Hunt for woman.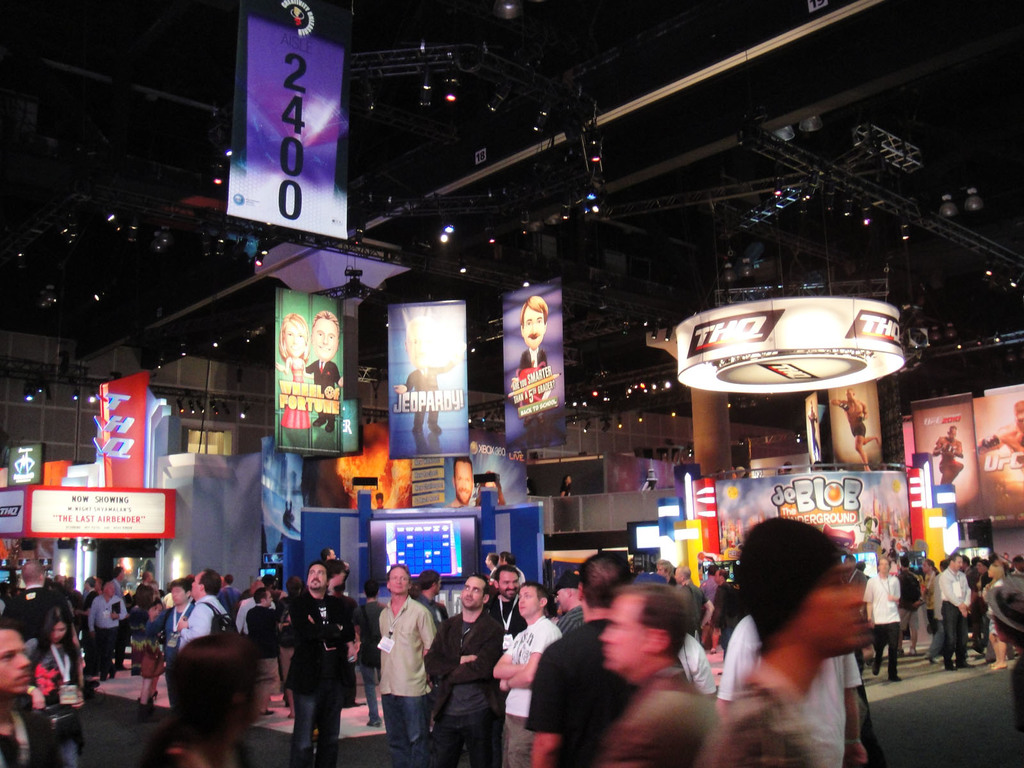
Hunted down at <box>140,611,265,766</box>.
